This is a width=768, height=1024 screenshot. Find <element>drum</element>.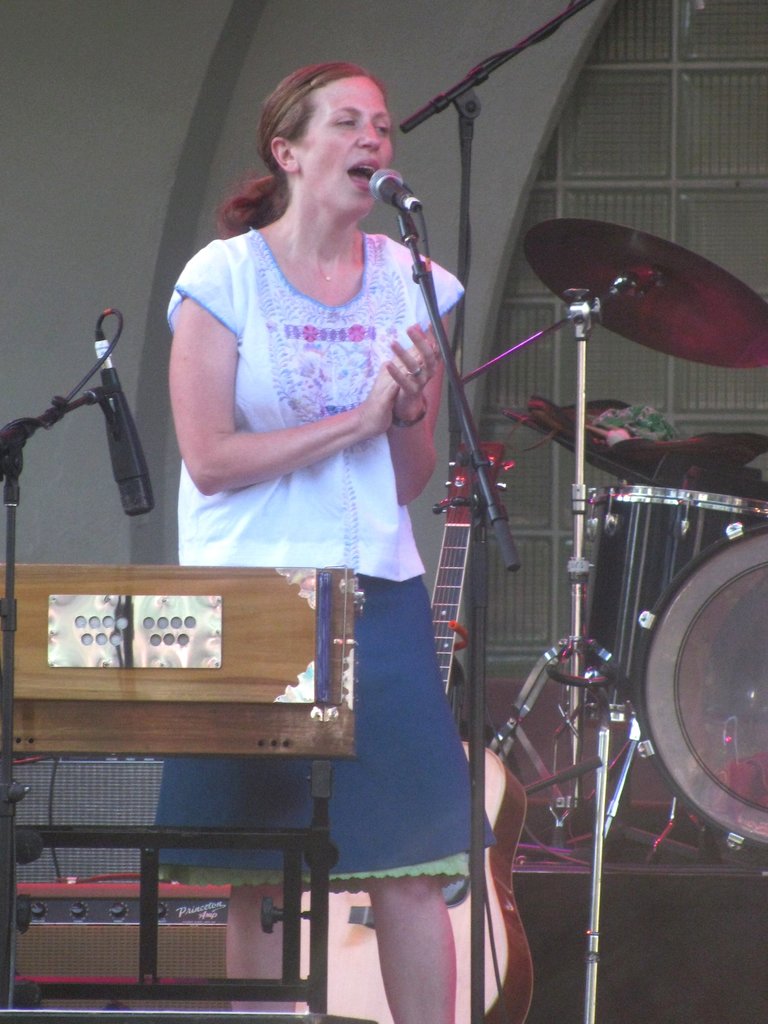
Bounding box: 586,480,767,722.
